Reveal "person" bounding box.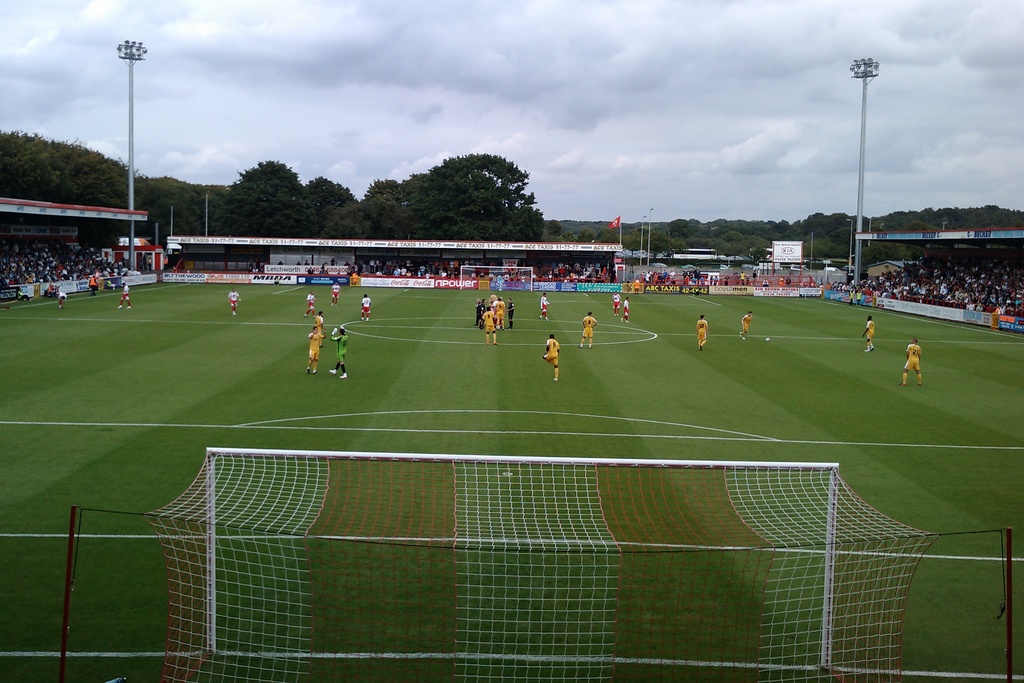
Revealed: {"left": 61, "top": 297, "right": 66, "bottom": 304}.
